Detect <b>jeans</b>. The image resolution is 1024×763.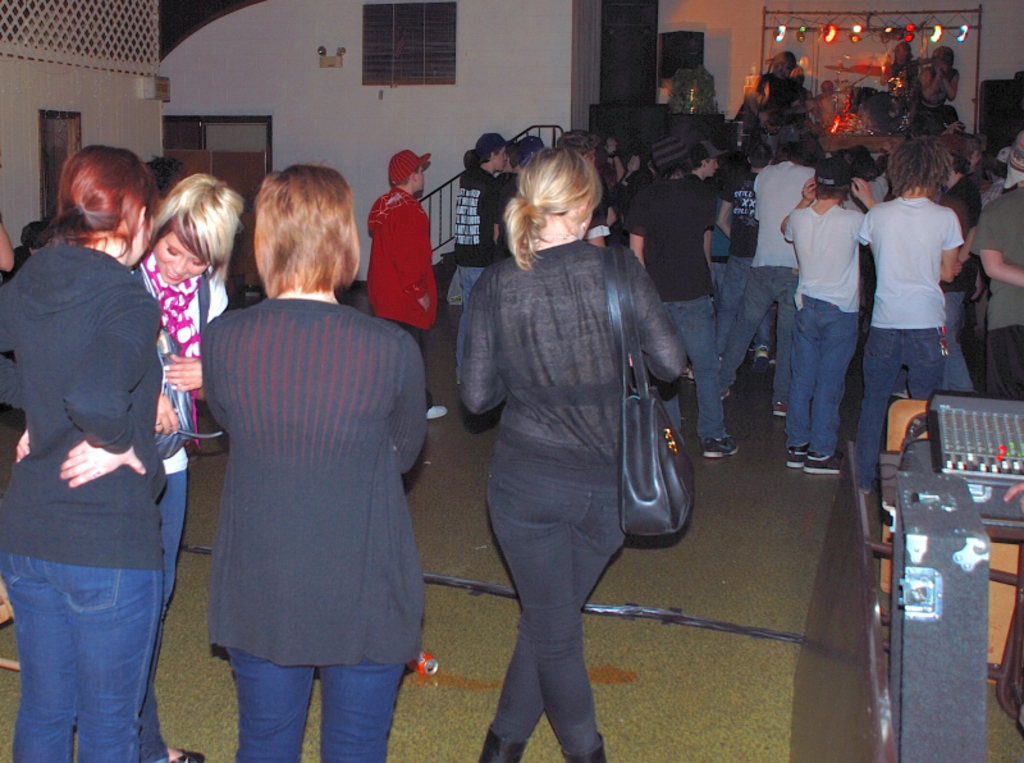
[658, 298, 728, 440].
